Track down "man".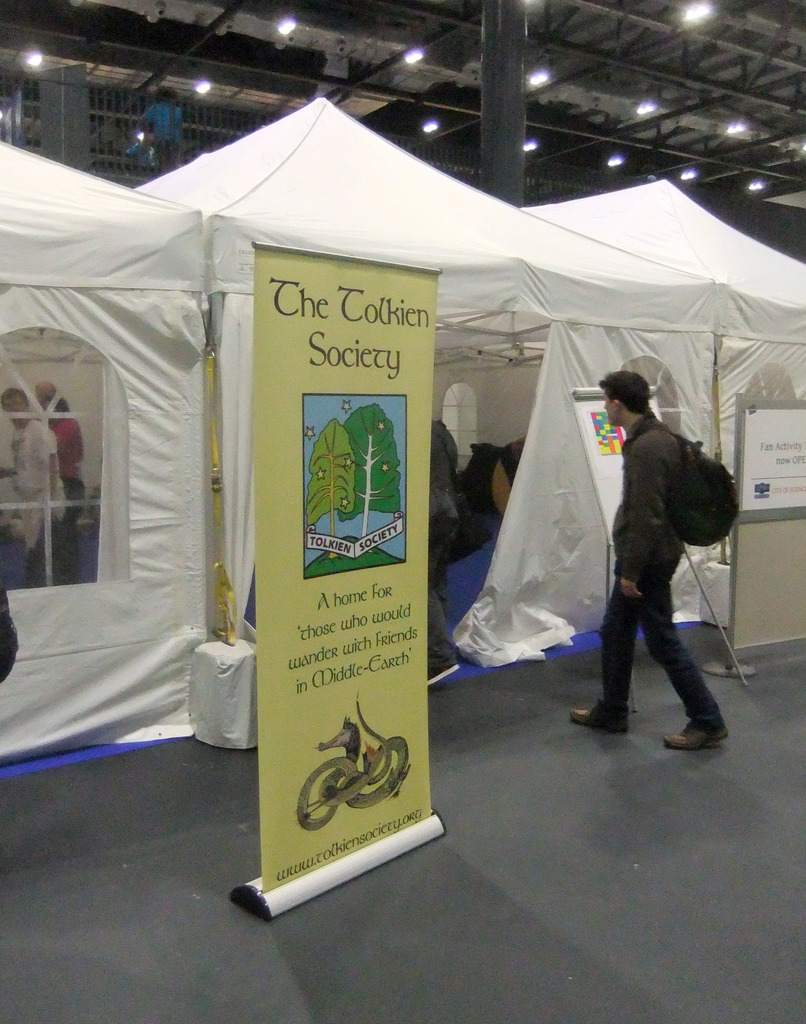
Tracked to select_region(0, 386, 70, 586).
